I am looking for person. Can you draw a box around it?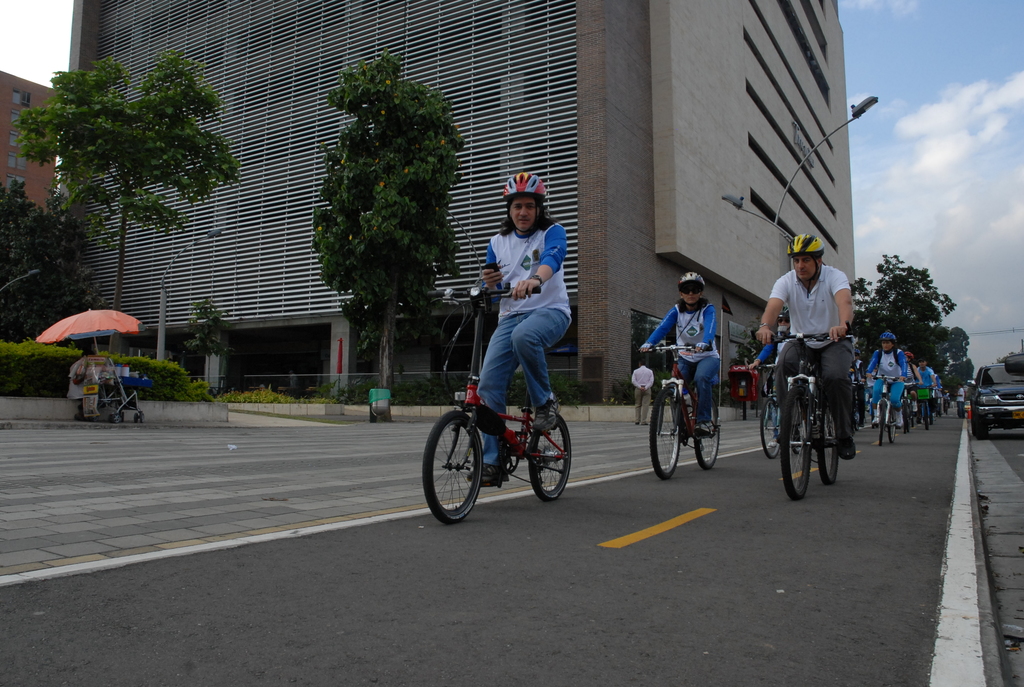
Sure, the bounding box is 465, 169, 572, 482.
